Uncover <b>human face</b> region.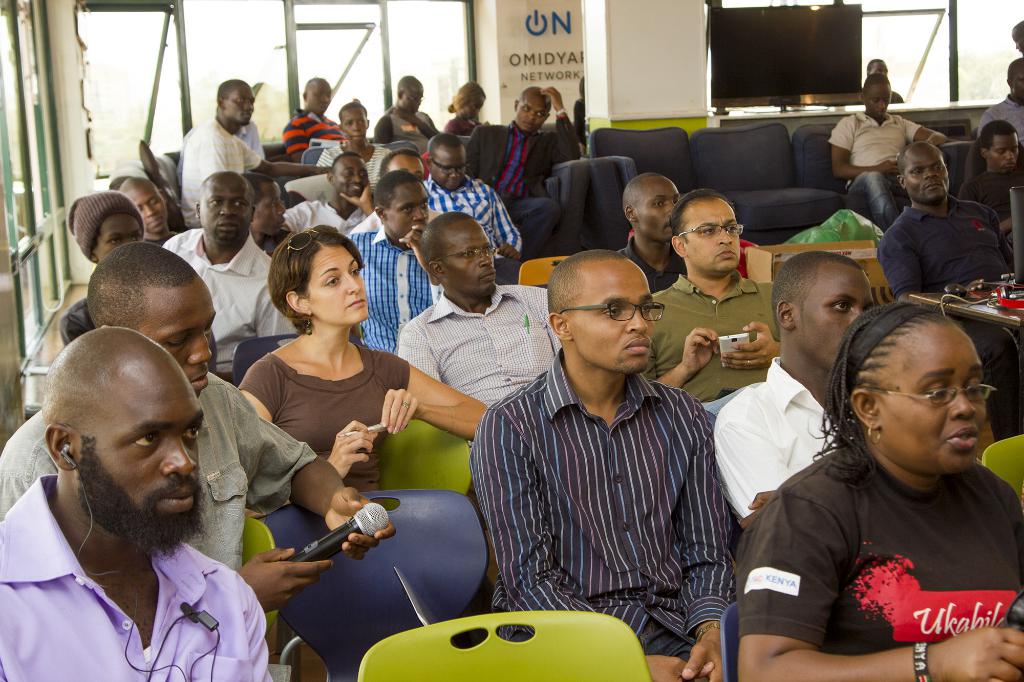
Uncovered: crop(143, 290, 218, 396).
